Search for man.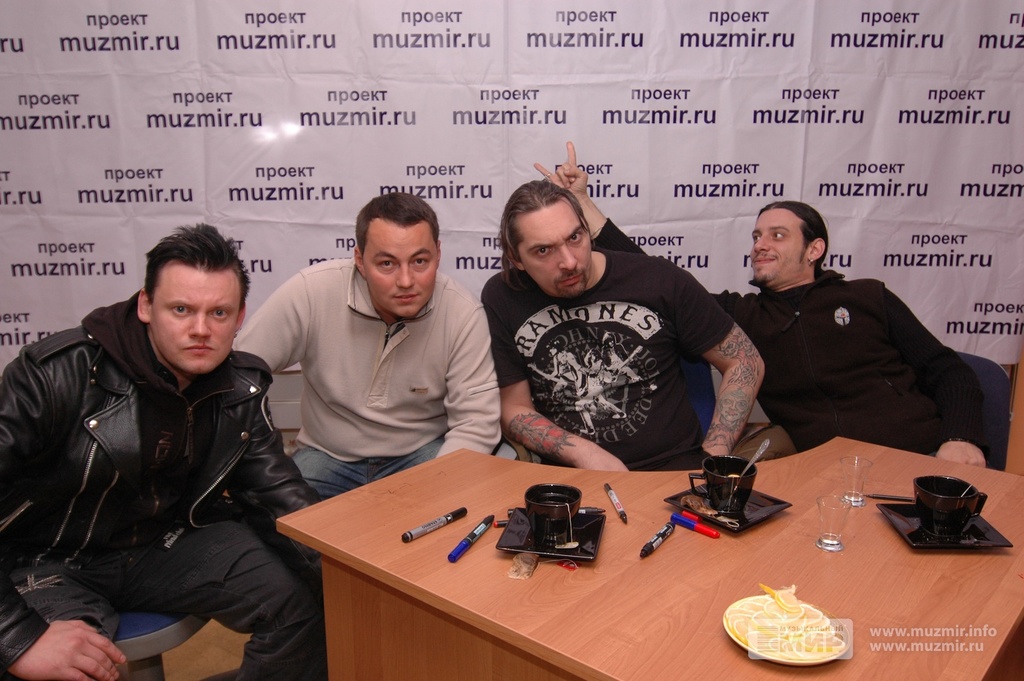
Found at 477/177/767/492.
